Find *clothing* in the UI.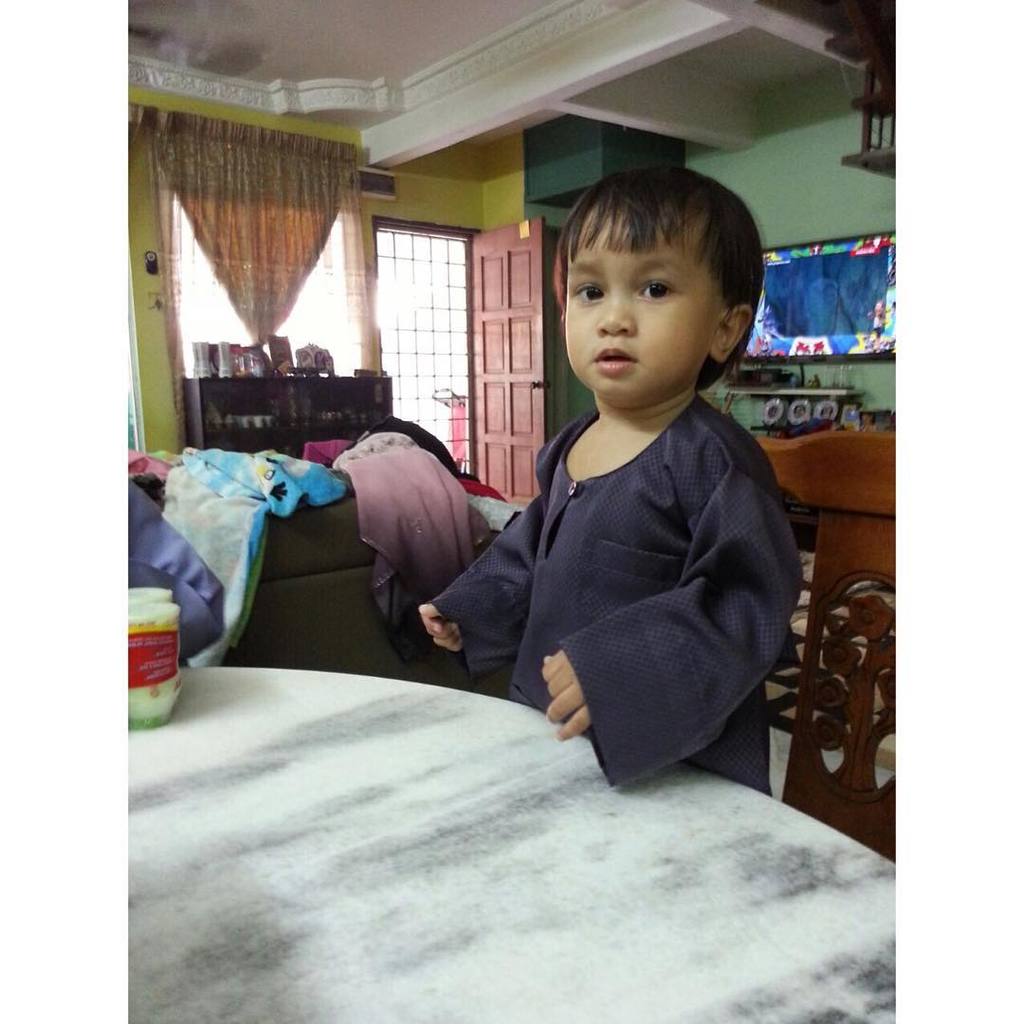
UI element at box(870, 311, 883, 336).
